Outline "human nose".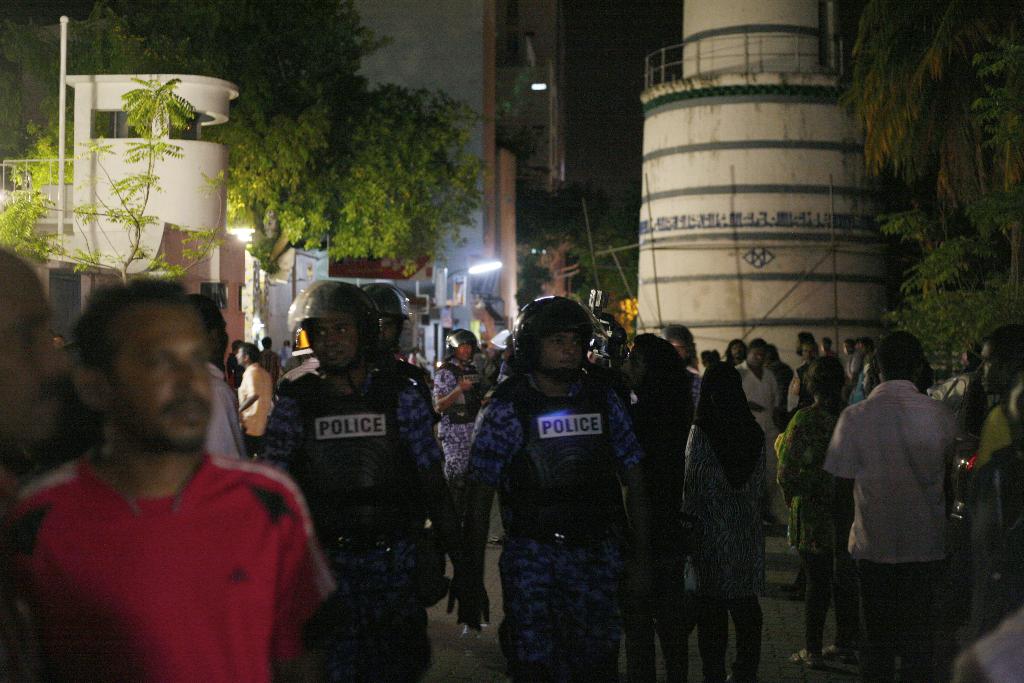
Outline: (x1=323, y1=333, x2=335, y2=345).
